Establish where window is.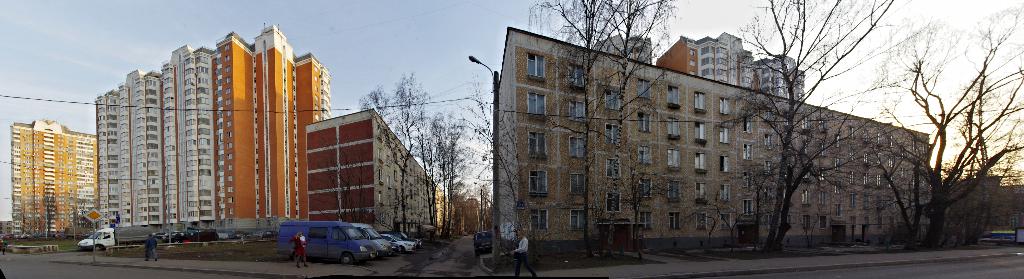
Established at bbox=[746, 204, 754, 216].
